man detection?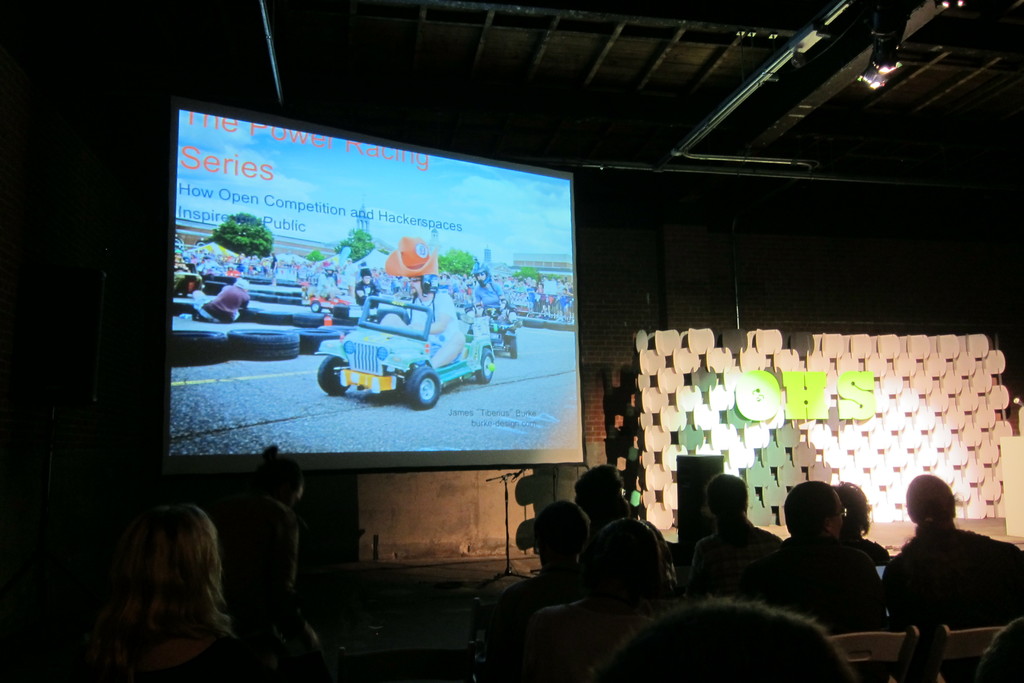
<box>355,266,378,309</box>
